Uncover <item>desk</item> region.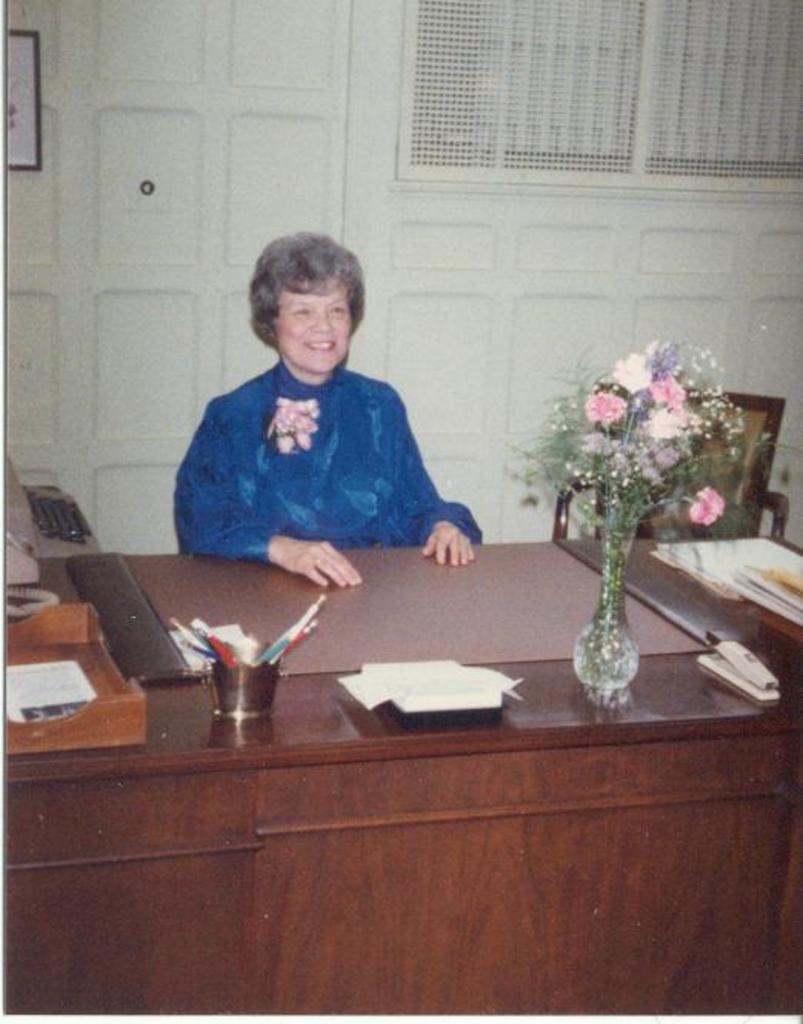
Uncovered: bbox(3, 490, 785, 1007).
